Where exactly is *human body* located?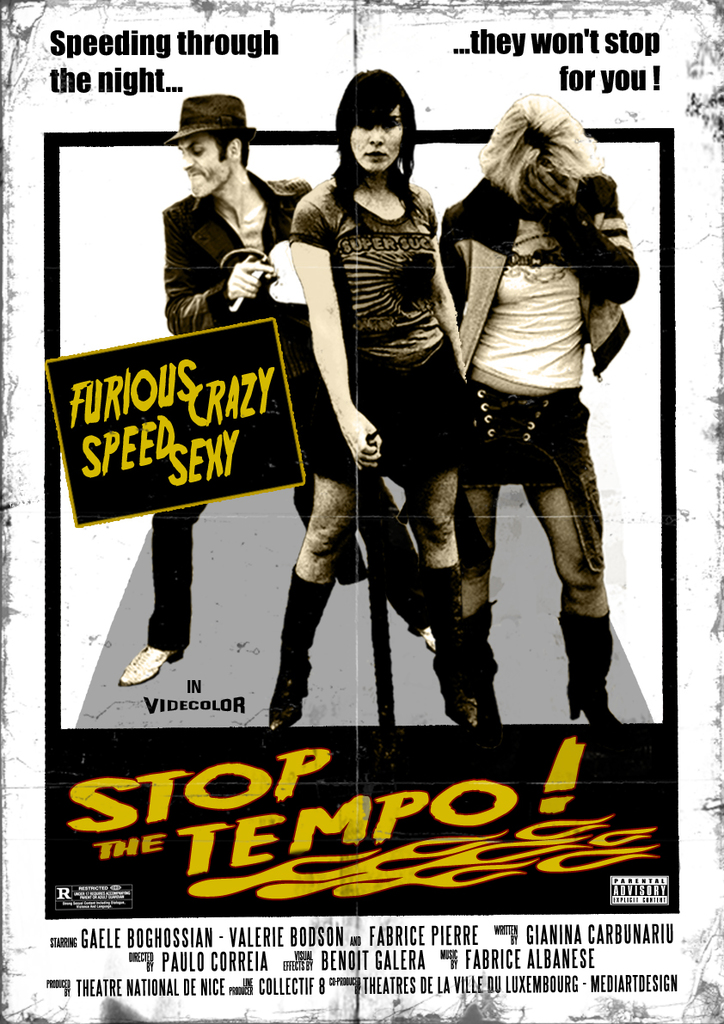
Its bounding box is 434, 63, 639, 740.
